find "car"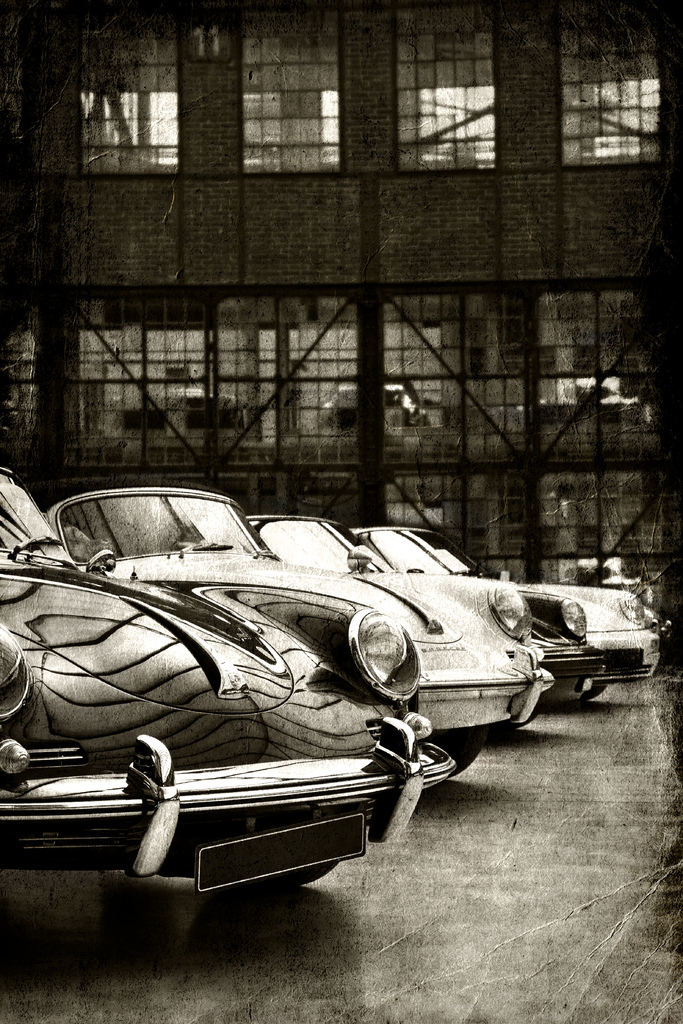
(40,481,561,774)
